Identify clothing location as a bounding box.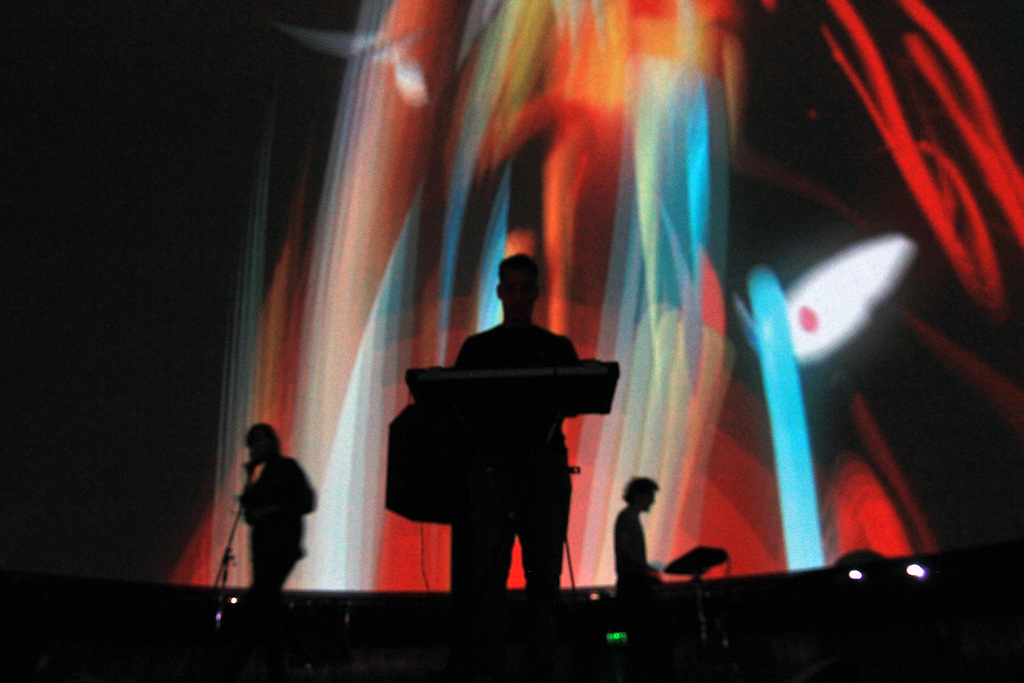
[214, 438, 312, 595].
